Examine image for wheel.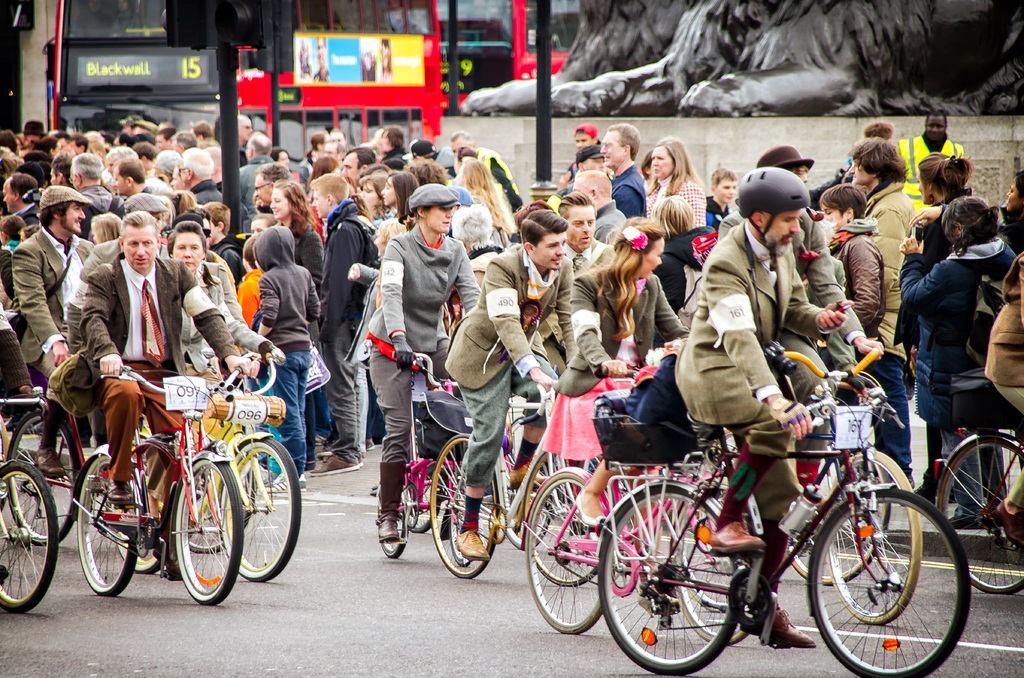
Examination result: crop(0, 460, 56, 617).
